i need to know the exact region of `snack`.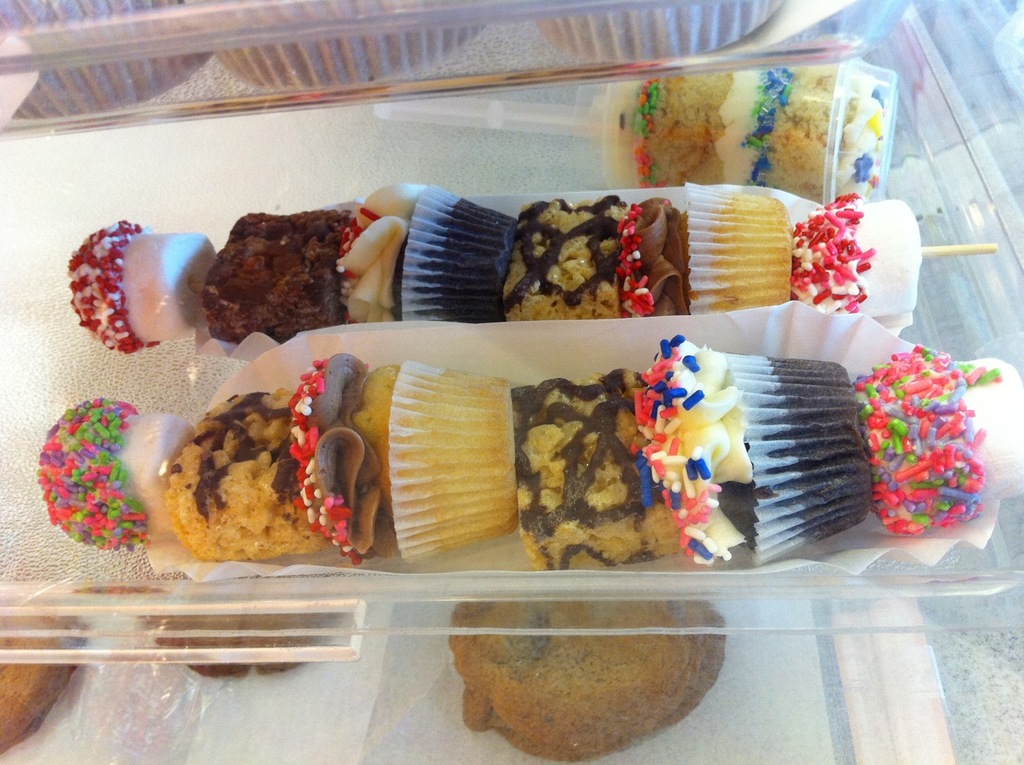
Region: 849 335 1023 548.
